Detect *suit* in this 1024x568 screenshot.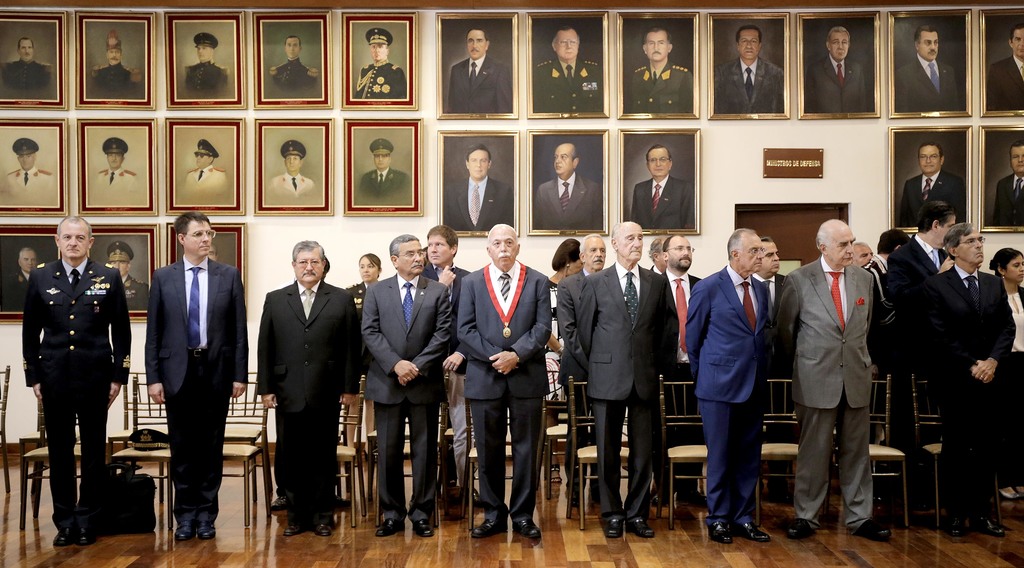
Detection: 24,253,132,536.
